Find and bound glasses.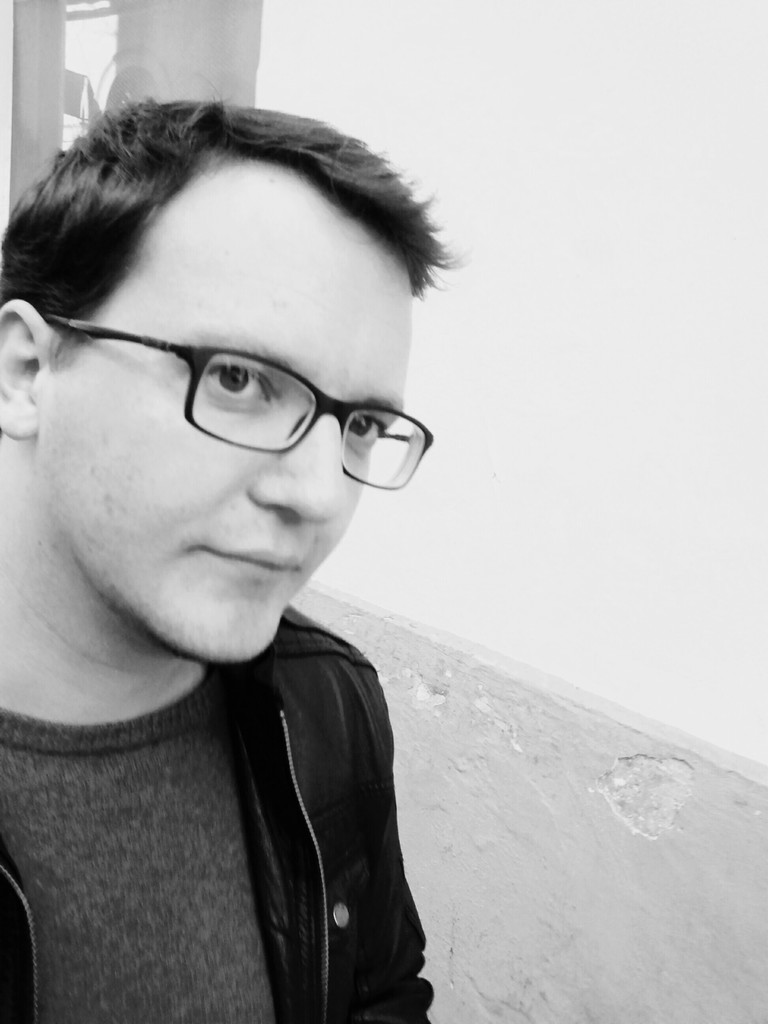
Bound: region(37, 305, 436, 495).
